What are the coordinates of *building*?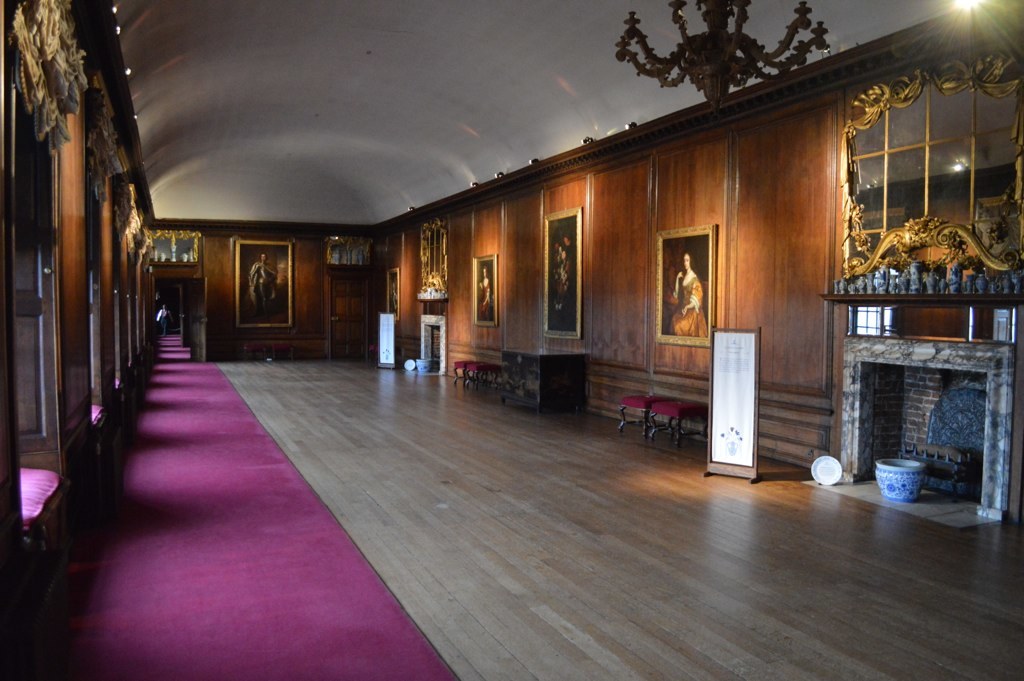
<region>0, 0, 1023, 680</region>.
